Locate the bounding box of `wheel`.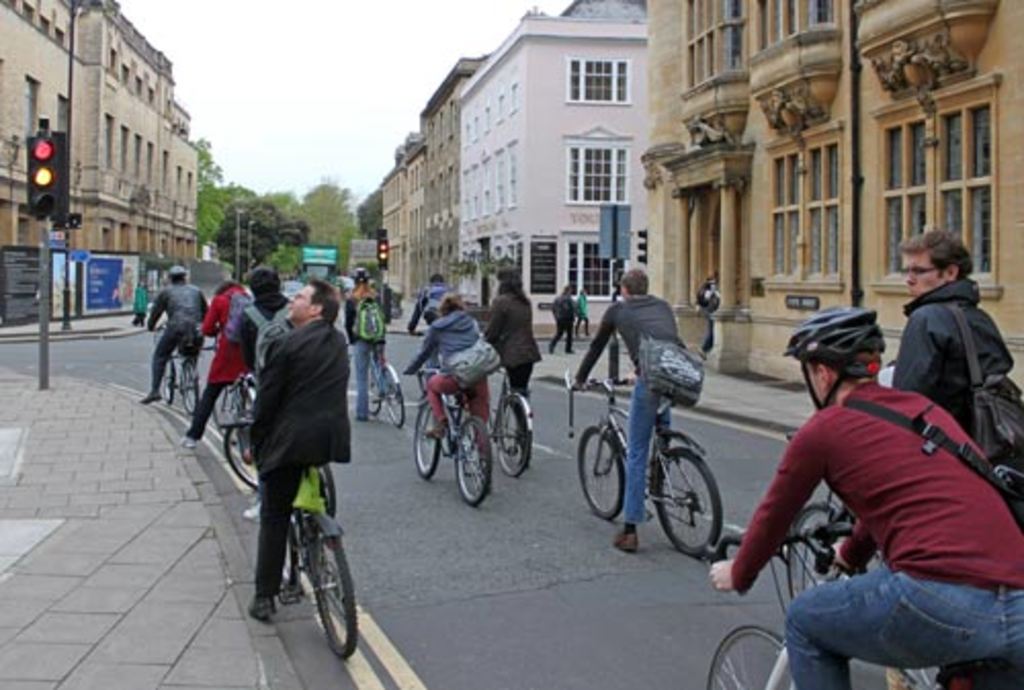
Bounding box: 233, 383, 256, 442.
